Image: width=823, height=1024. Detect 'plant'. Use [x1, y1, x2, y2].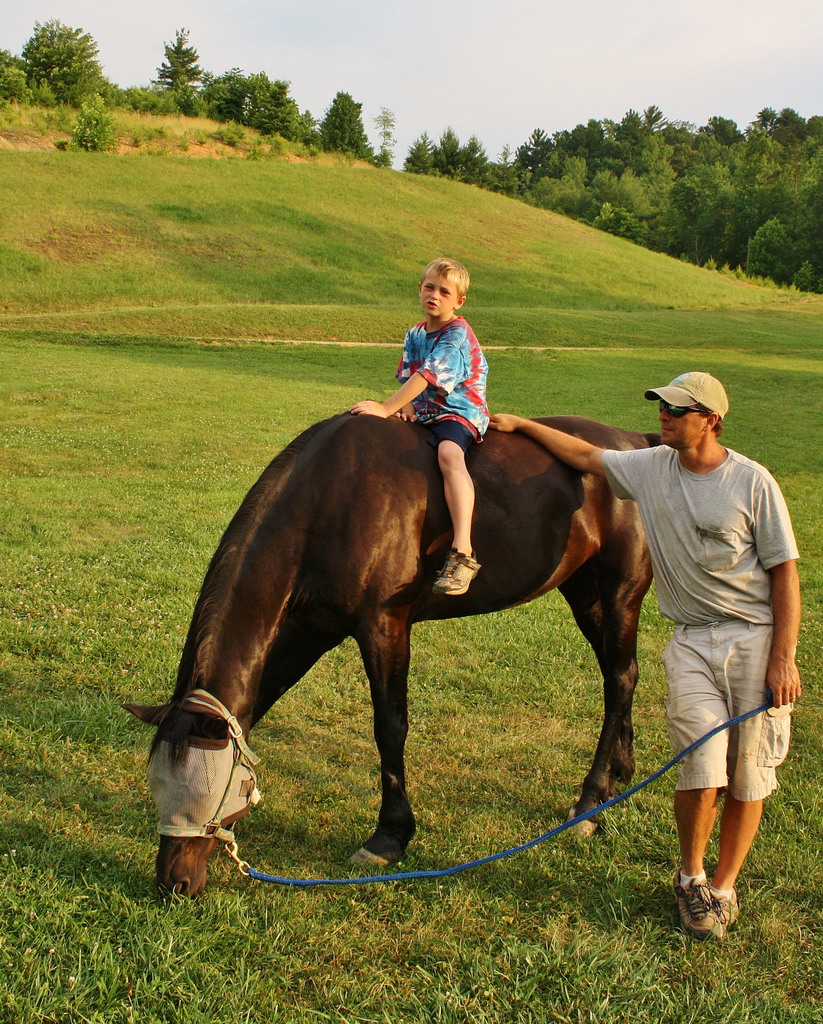
[293, 140, 302, 154].
